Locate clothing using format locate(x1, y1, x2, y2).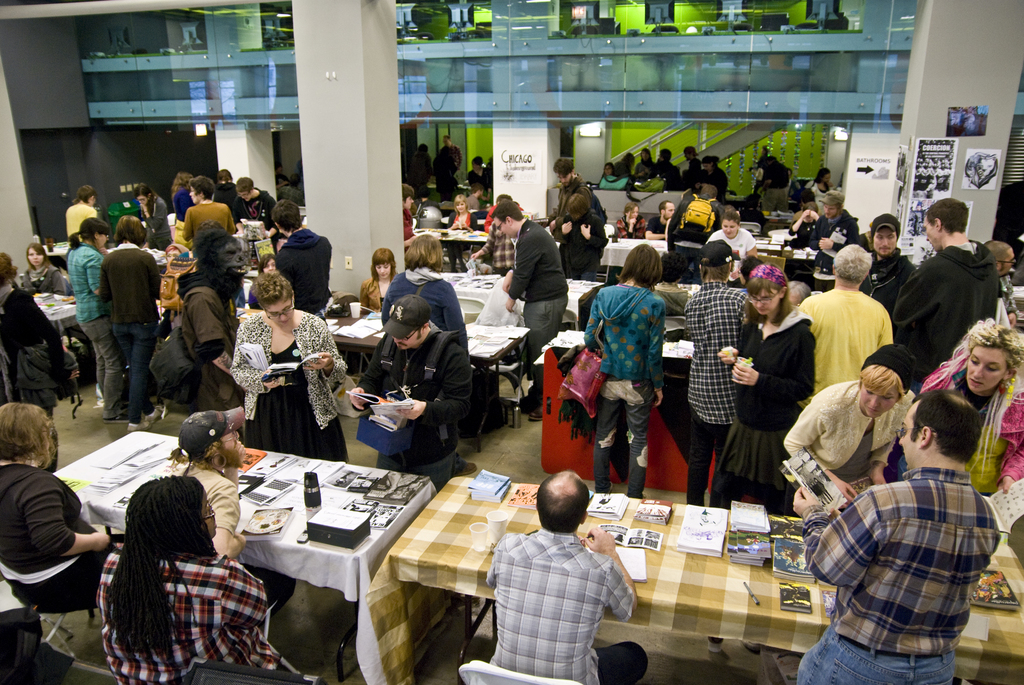
locate(637, 283, 689, 315).
